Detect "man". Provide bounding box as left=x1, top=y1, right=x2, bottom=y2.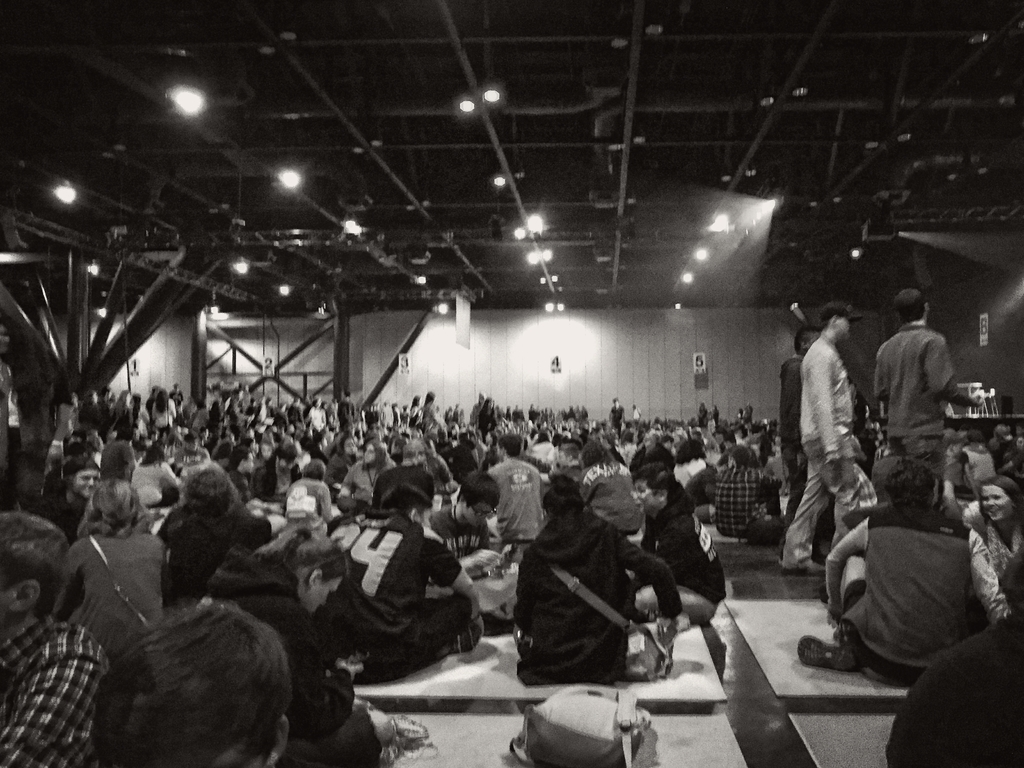
left=91, top=610, right=295, bottom=767.
